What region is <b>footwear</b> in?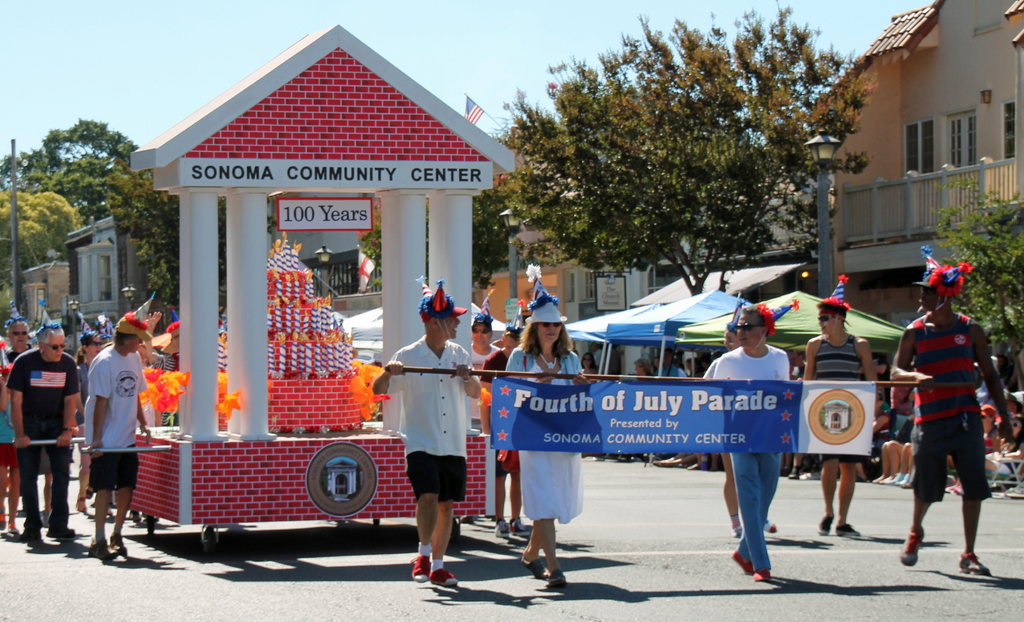
[765,514,779,529].
